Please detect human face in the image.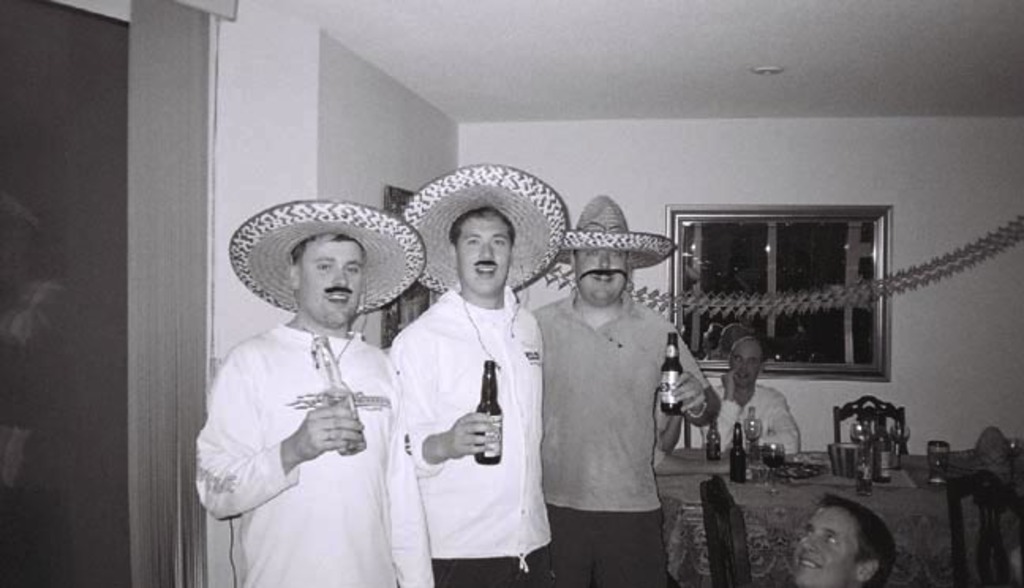
box=[297, 236, 363, 327].
